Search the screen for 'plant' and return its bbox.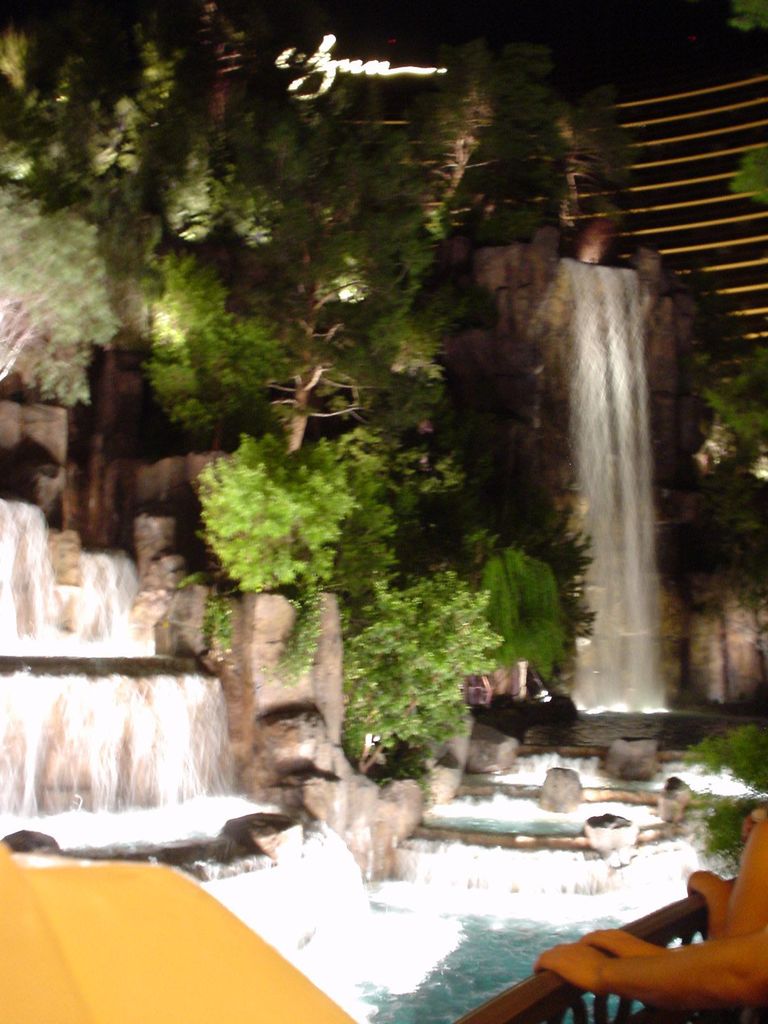
Found: bbox=(168, 554, 211, 608).
